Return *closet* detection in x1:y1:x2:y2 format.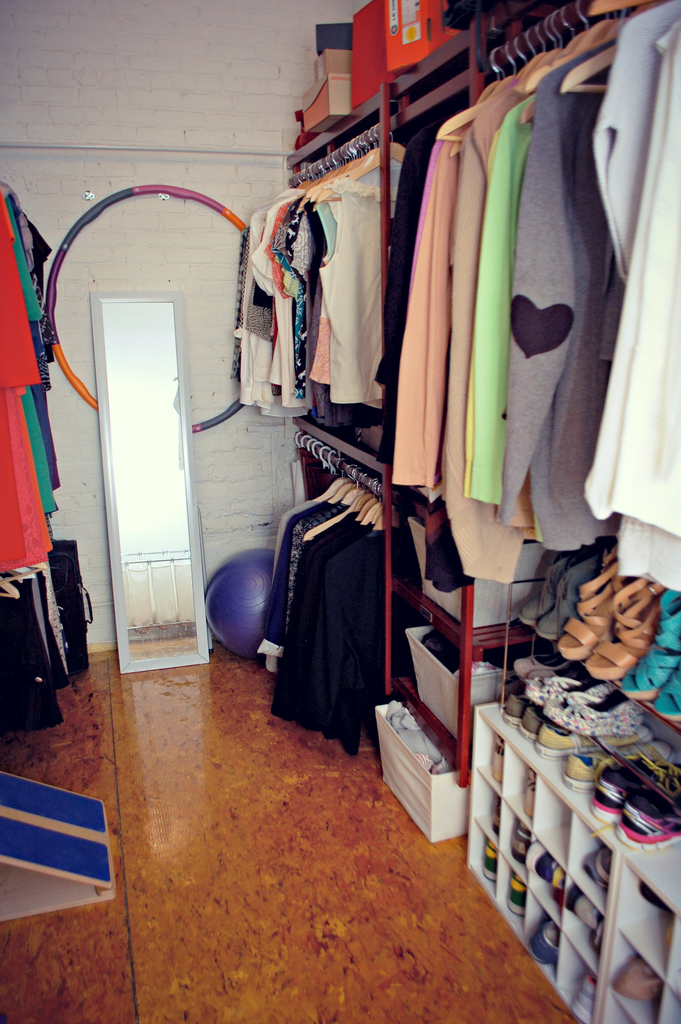
225:0:680:1023.
